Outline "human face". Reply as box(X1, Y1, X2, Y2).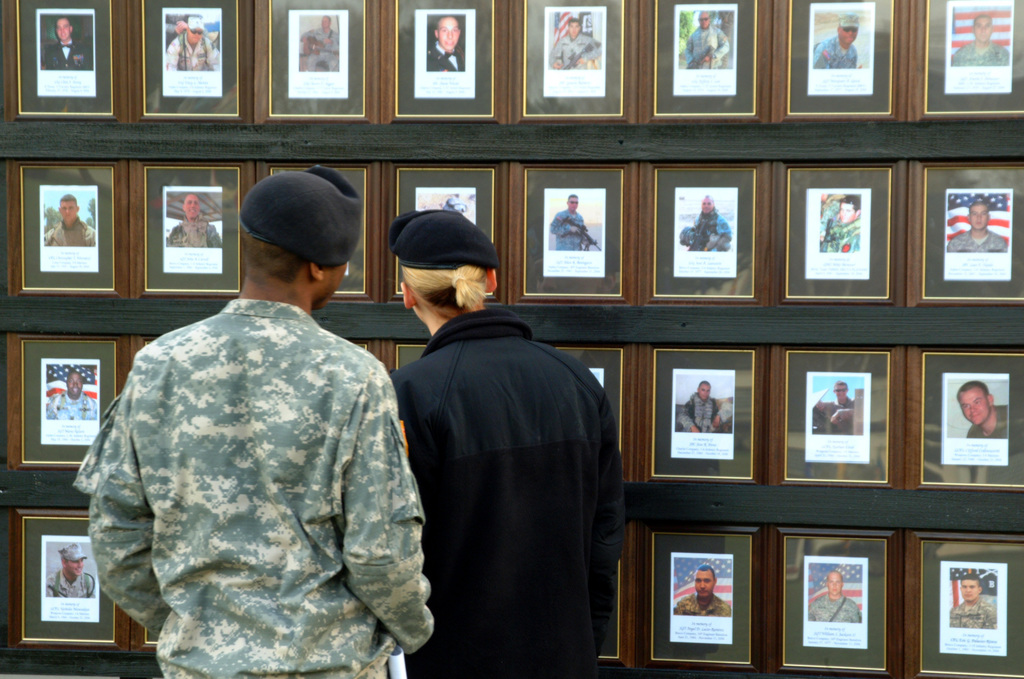
box(182, 196, 199, 218).
